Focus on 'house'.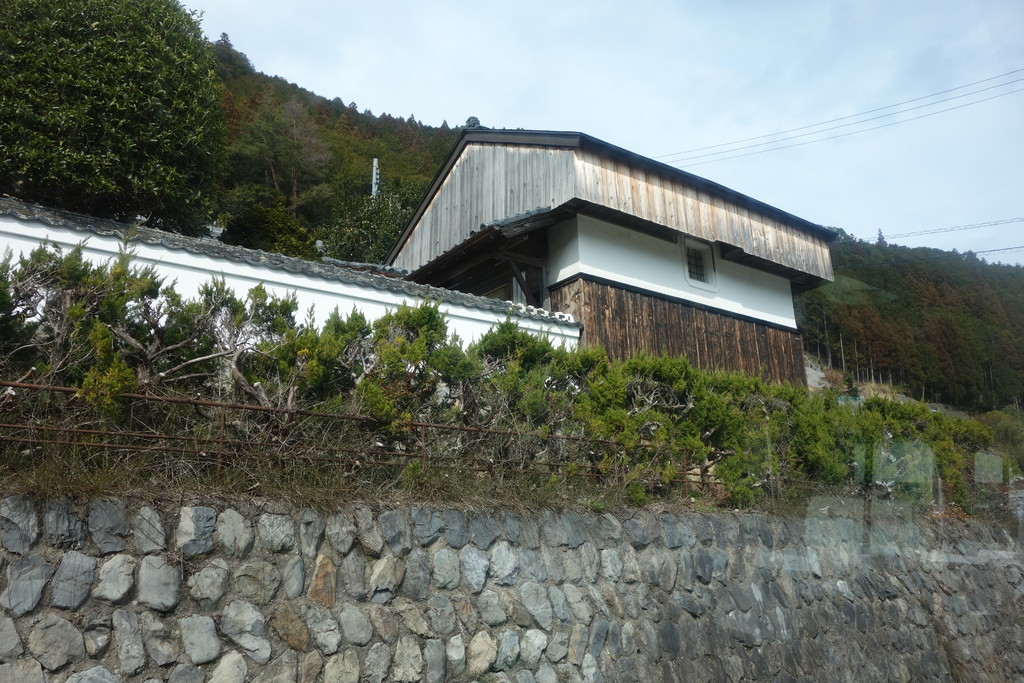
Focused at bbox=[388, 117, 835, 391].
